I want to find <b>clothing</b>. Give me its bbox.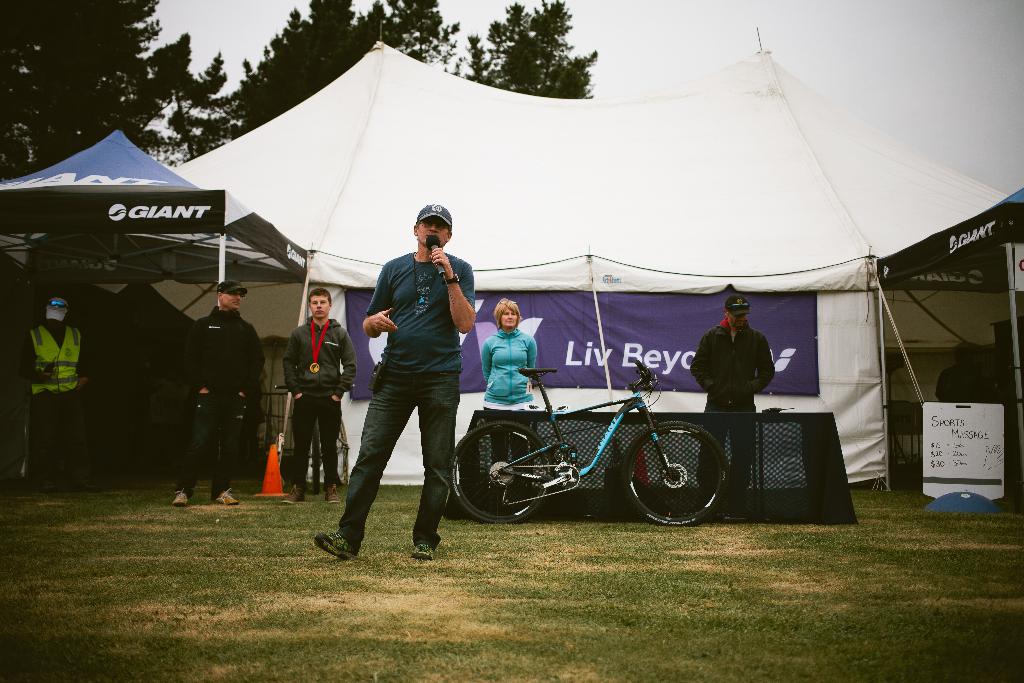
(x1=180, y1=306, x2=268, y2=503).
